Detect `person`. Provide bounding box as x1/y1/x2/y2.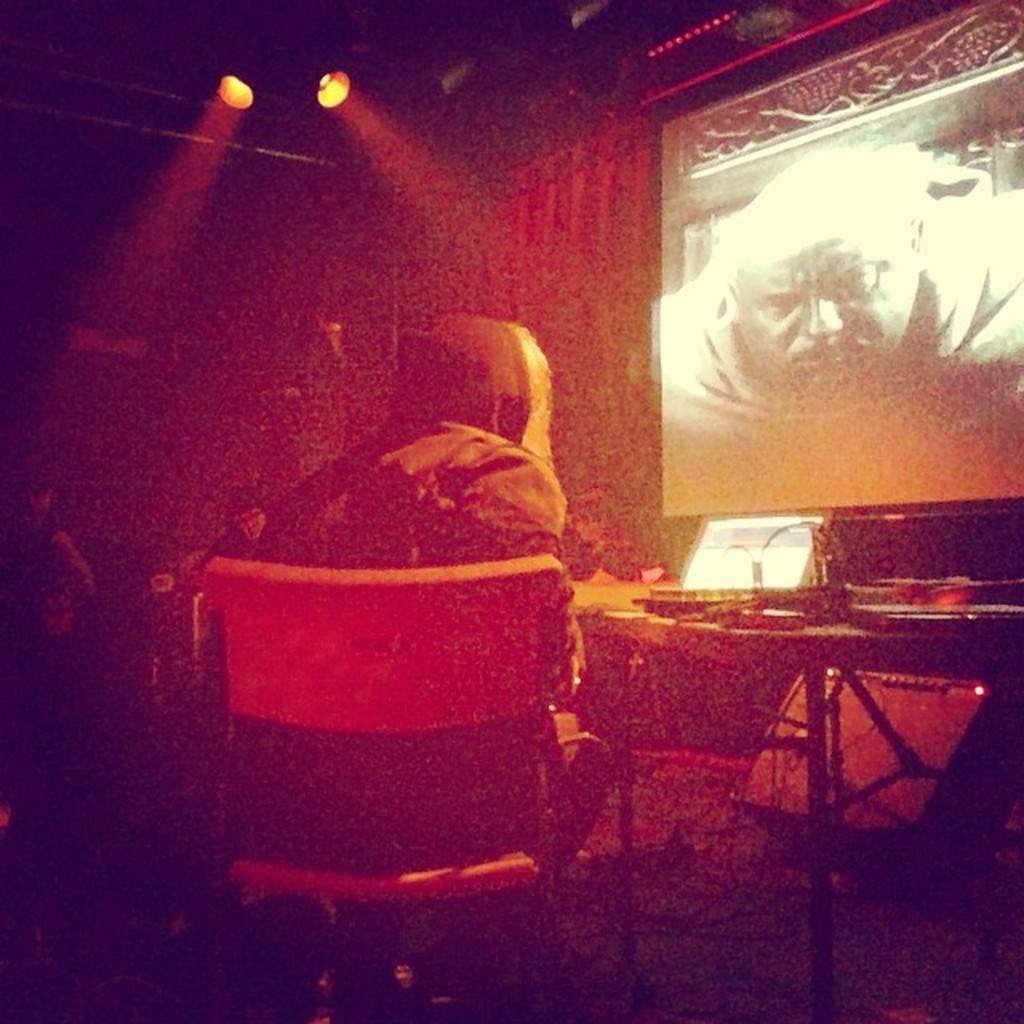
3/475/96/661.
